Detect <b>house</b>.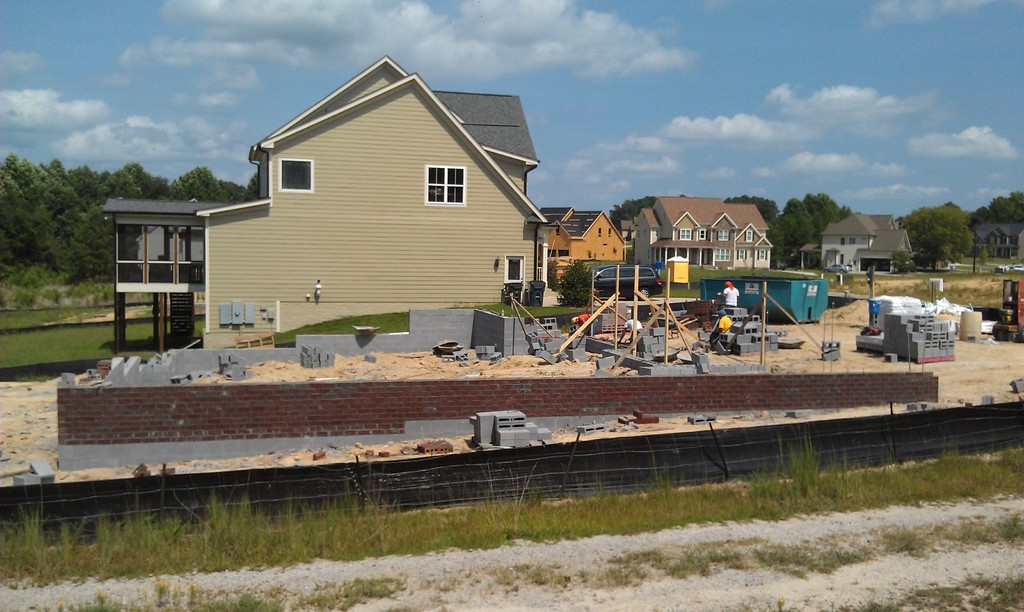
Detected at [97,54,549,351].
